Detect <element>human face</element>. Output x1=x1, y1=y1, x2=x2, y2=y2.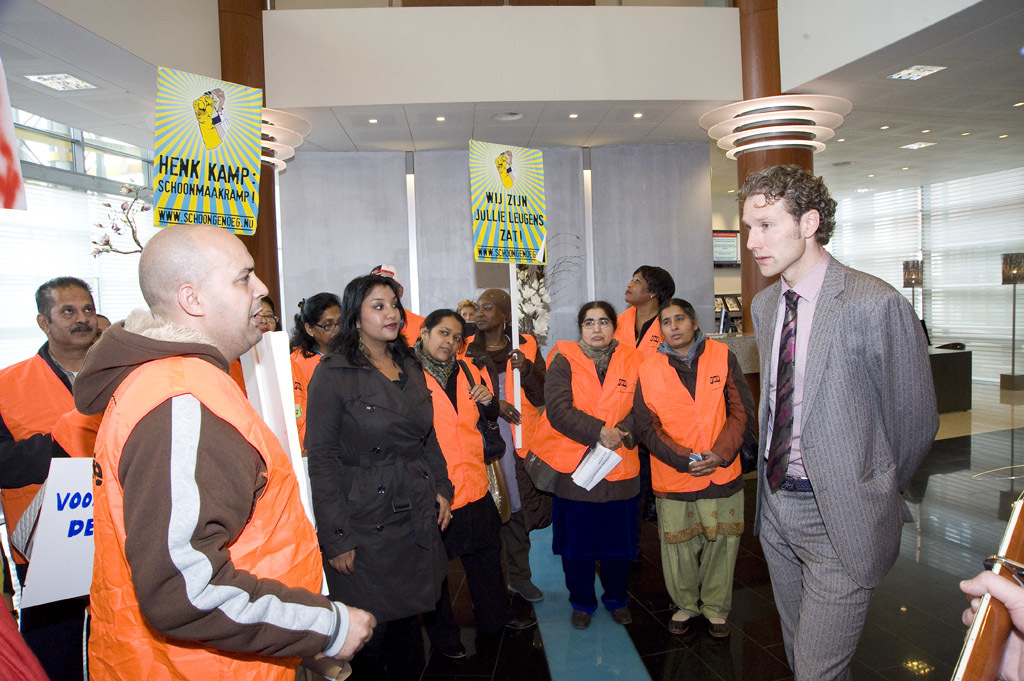
x1=208, y1=231, x2=276, y2=350.
